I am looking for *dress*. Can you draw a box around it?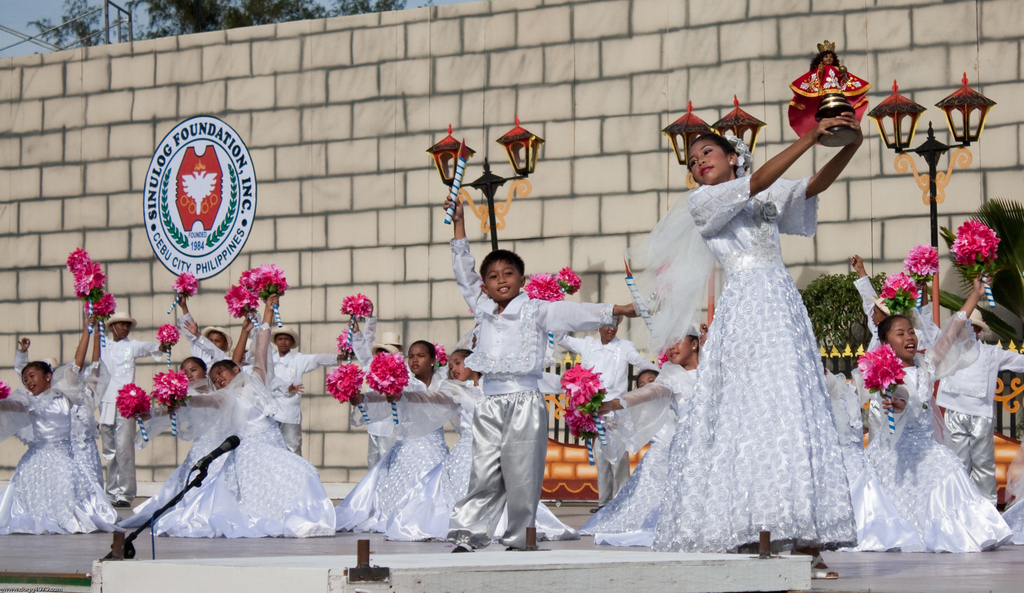
Sure, the bounding box is [left=576, top=177, right=856, bottom=553].
